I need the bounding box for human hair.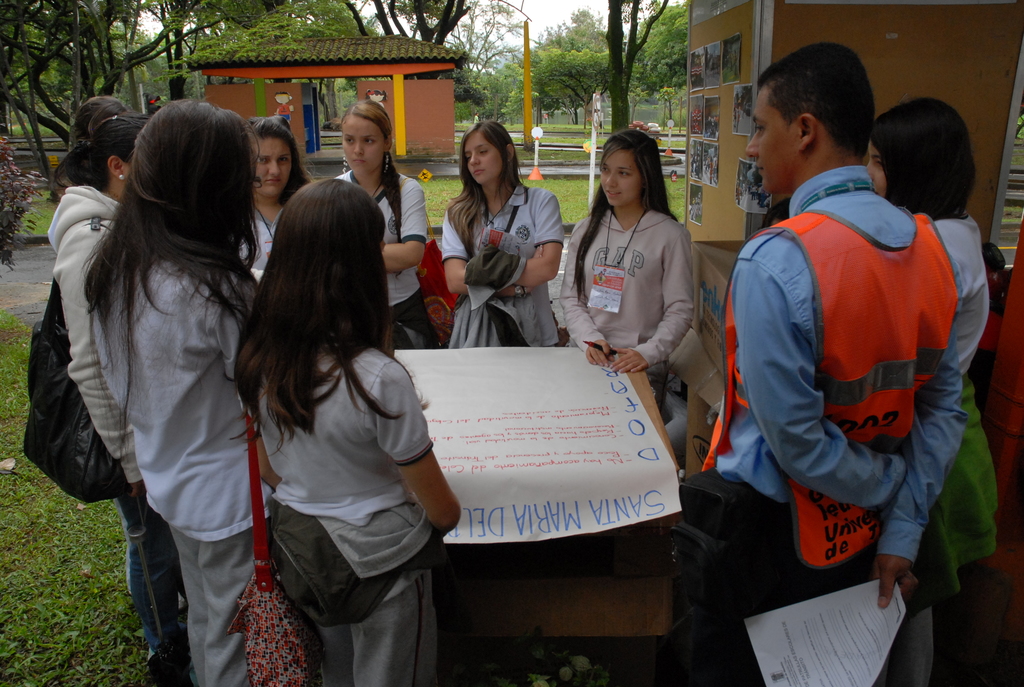
Here it is: {"left": 246, "top": 116, "right": 316, "bottom": 208}.
